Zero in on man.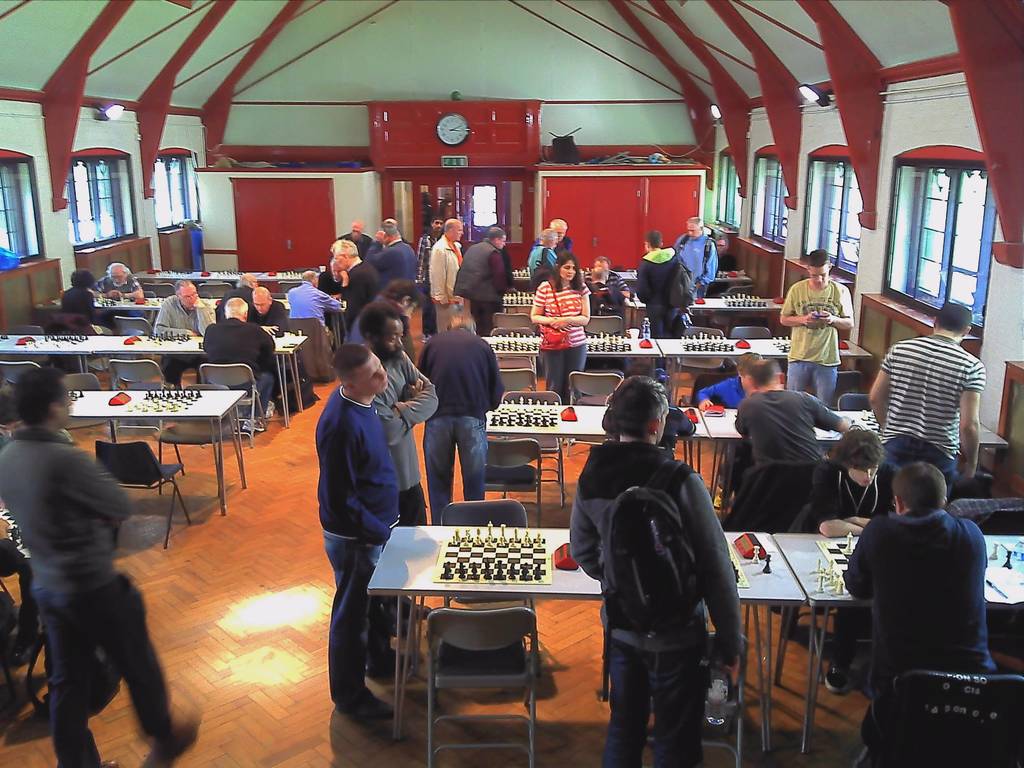
Zeroed in: (200,297,279,431).
